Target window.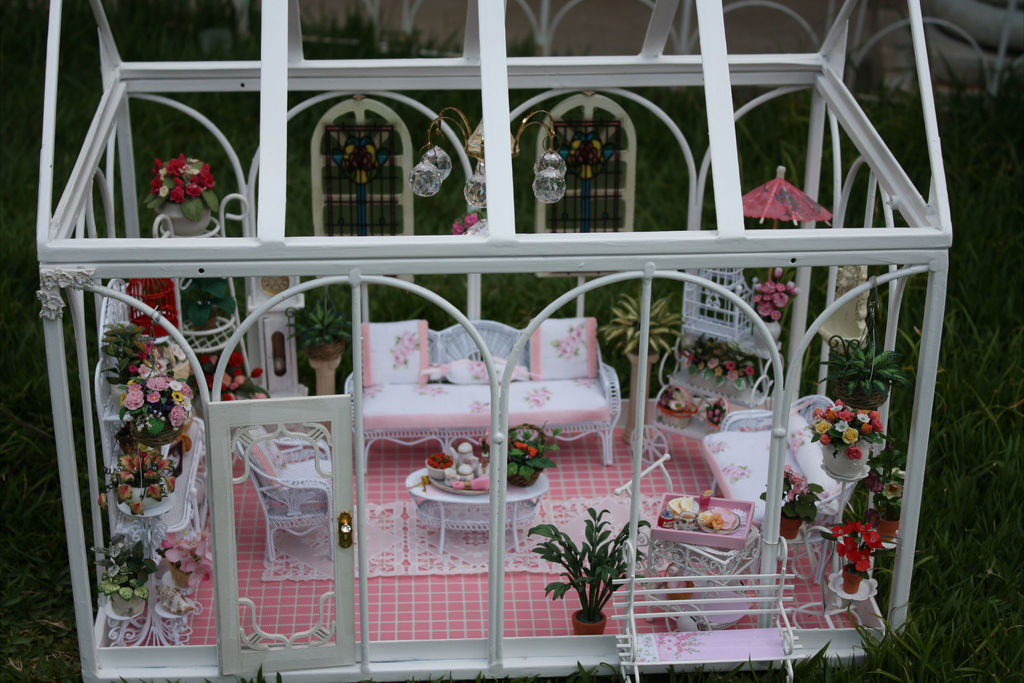
Target region: {"left": 291, "top": 92, "right": 429, "bottom": 233}.
